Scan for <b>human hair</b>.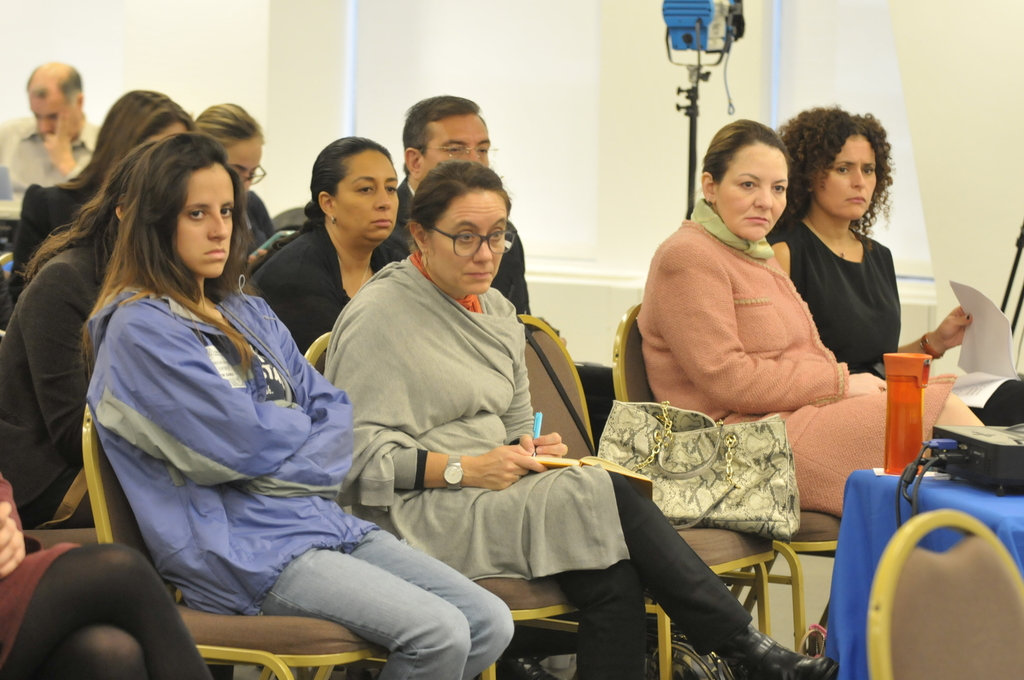
Scan result: bbox=(402, 92, 484, 190).
